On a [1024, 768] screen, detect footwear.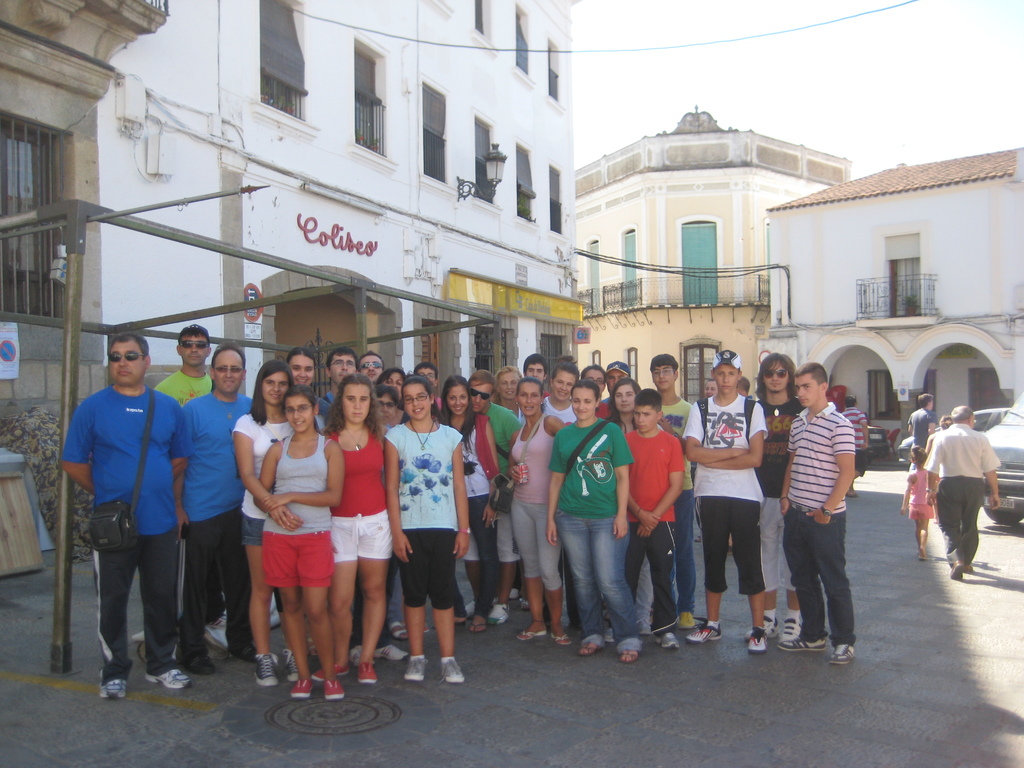
(x1=350, y1=646, x2=362, y2=660).
